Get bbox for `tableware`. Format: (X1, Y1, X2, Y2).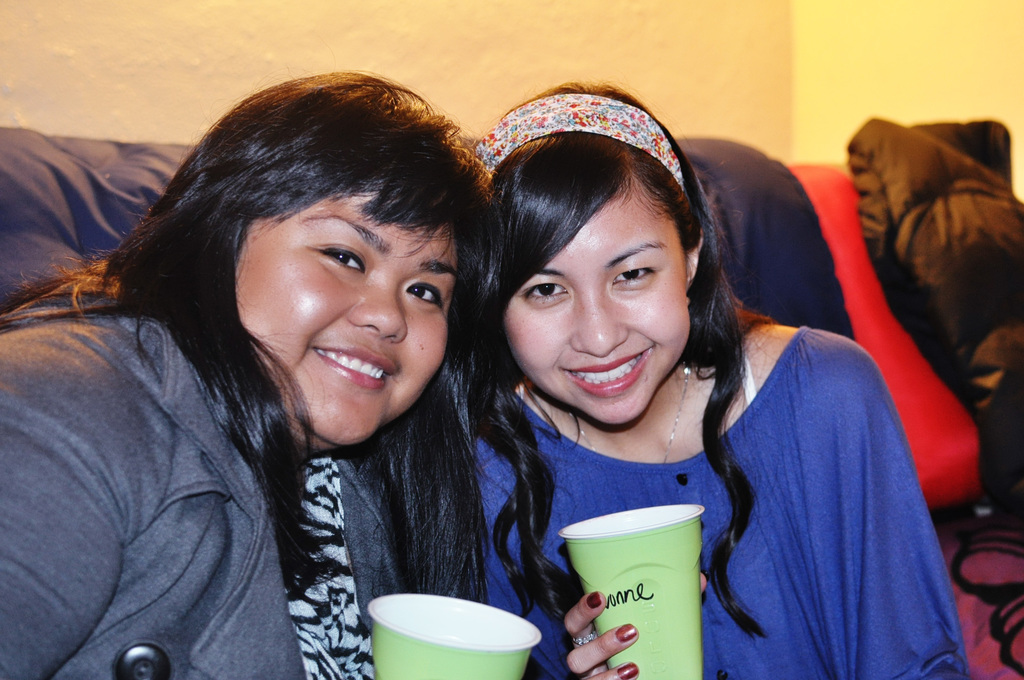
(351, 595, 548, 670).
